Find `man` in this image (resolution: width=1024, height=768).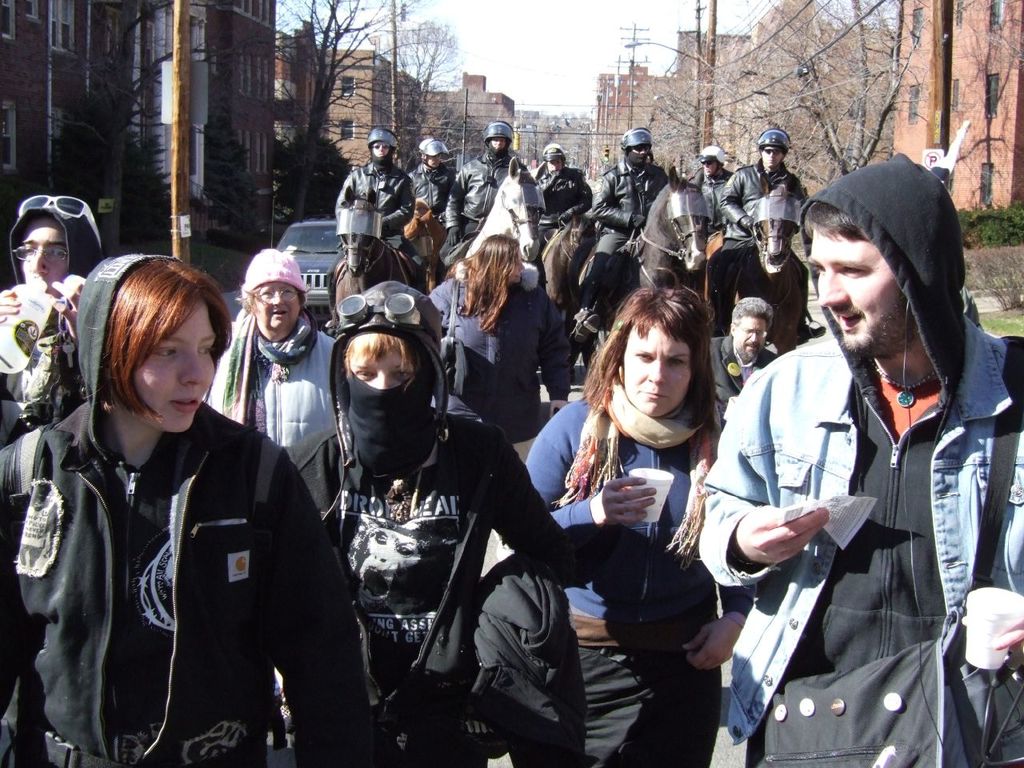
region(720, 130, 814, 253).
